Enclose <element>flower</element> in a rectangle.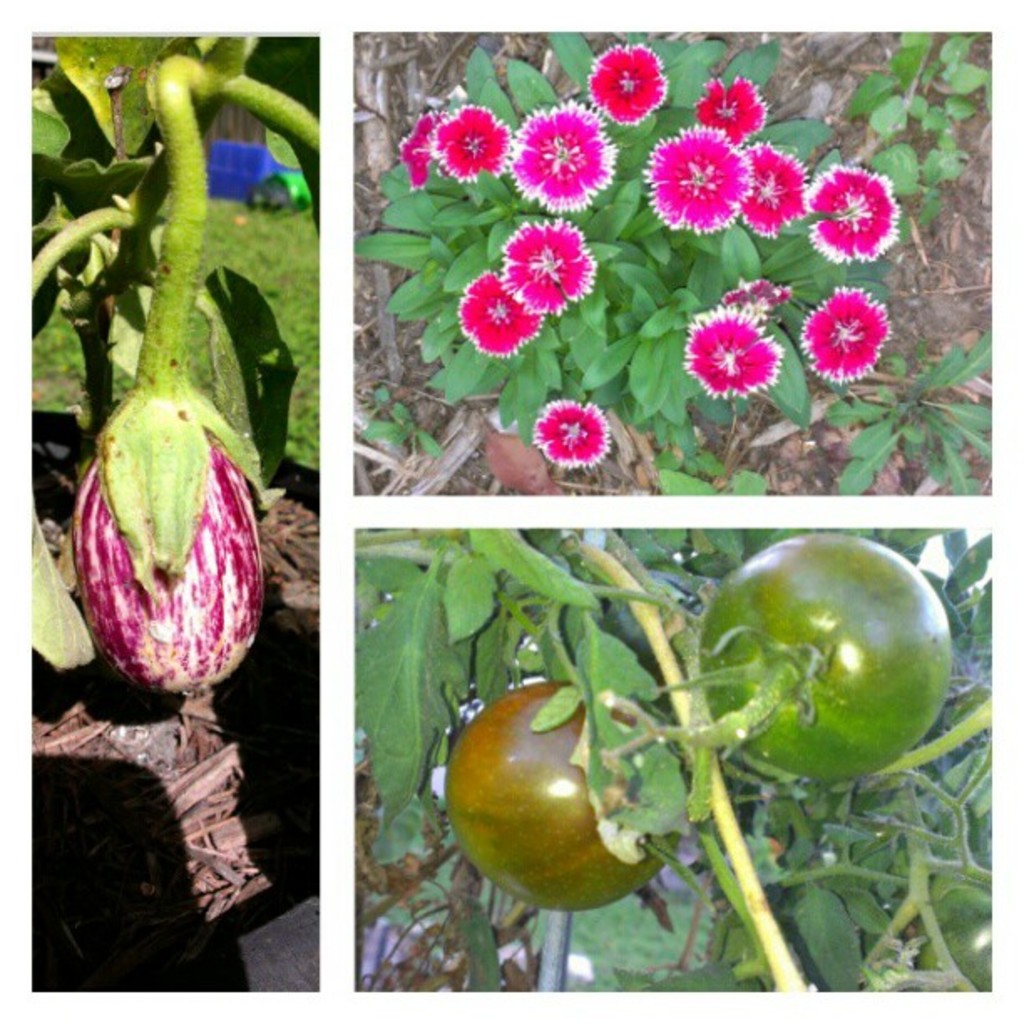
region(428, 99, 510, 184).
